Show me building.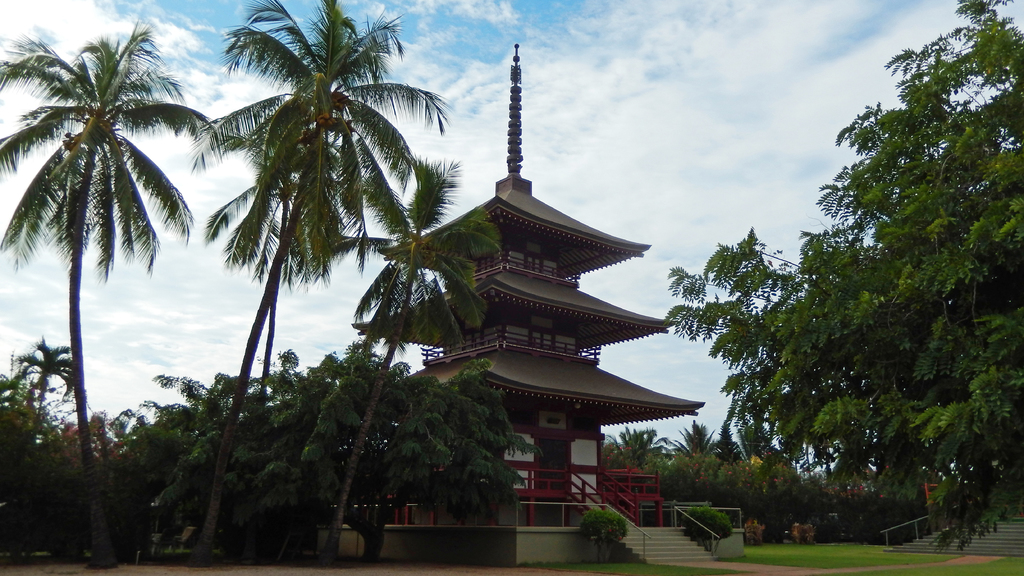
building is here: crop(349, 44, 709, 520).
